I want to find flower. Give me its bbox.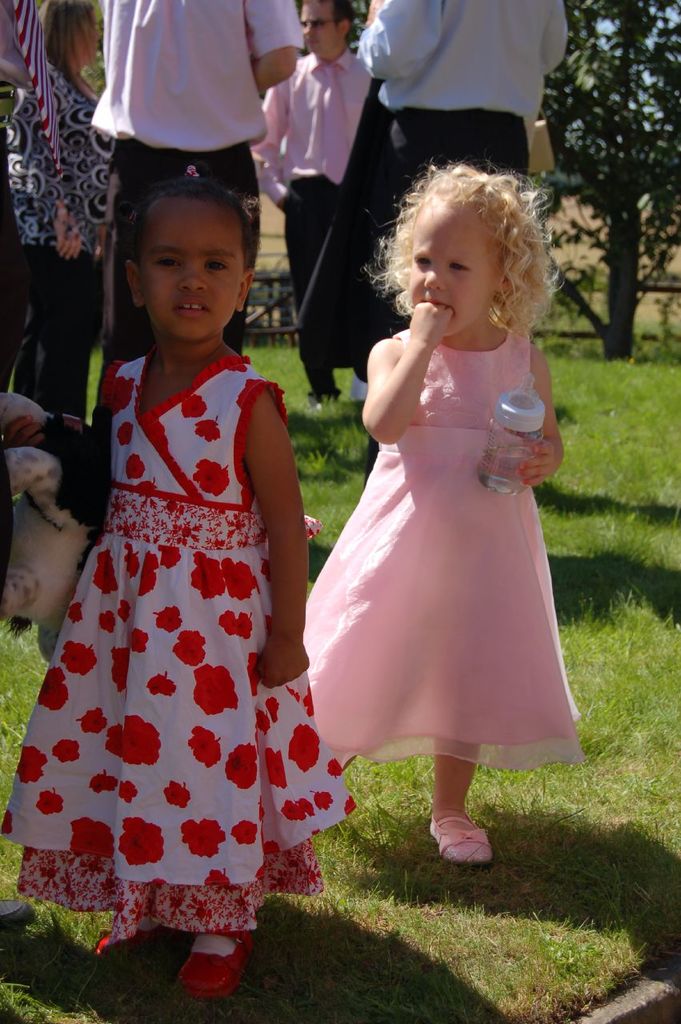
box=[11, 750, 48, 788].
